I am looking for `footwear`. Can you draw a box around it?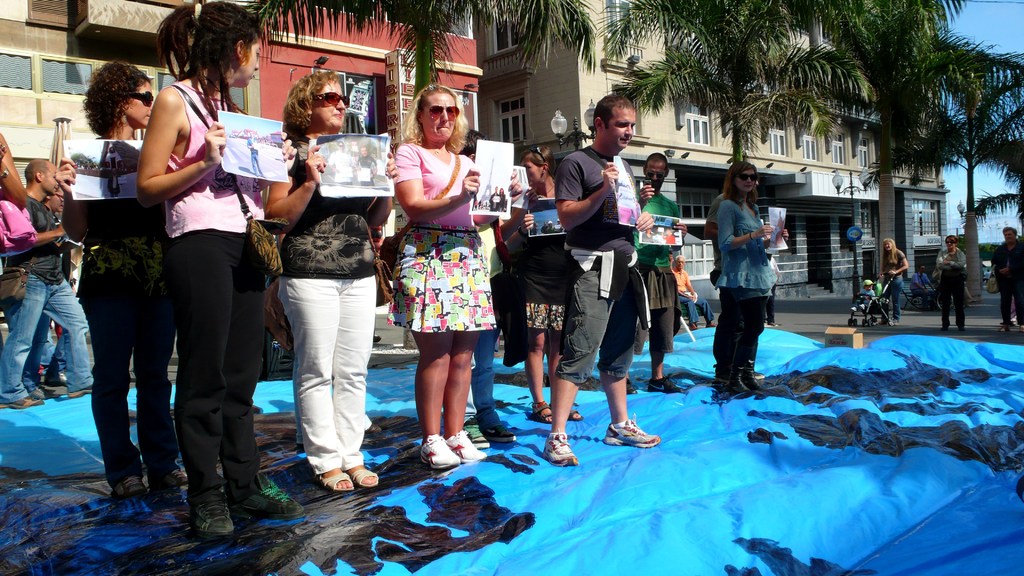
Sure, the bounding box is 4/395/46/410.
